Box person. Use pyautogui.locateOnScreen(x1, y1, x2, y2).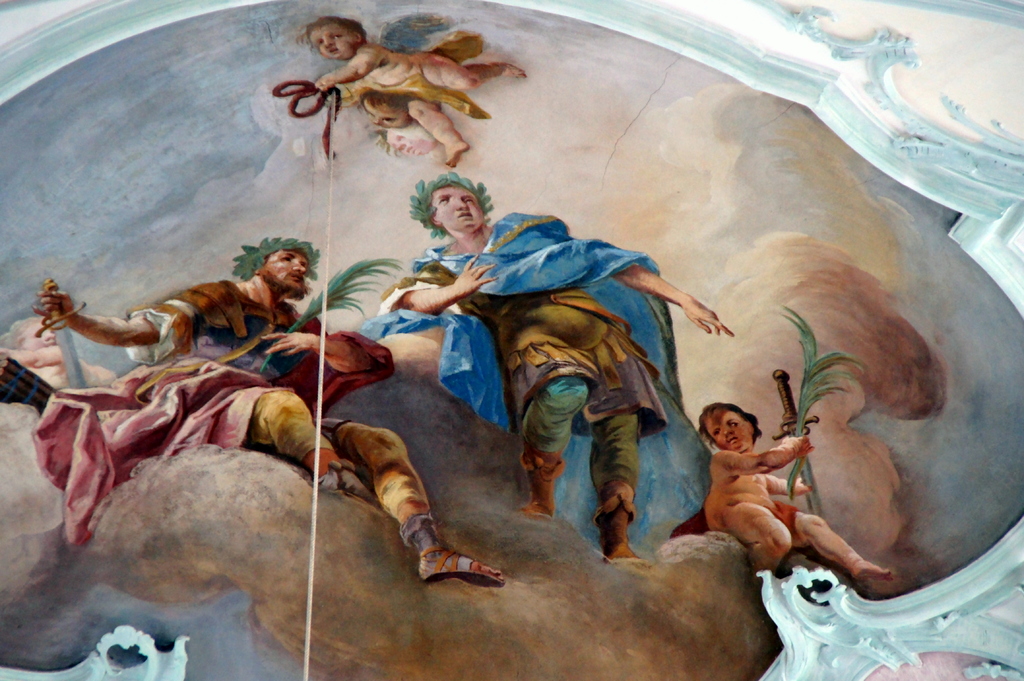
pyautogui.locateOnScreen(294, 18, 525, 167).
